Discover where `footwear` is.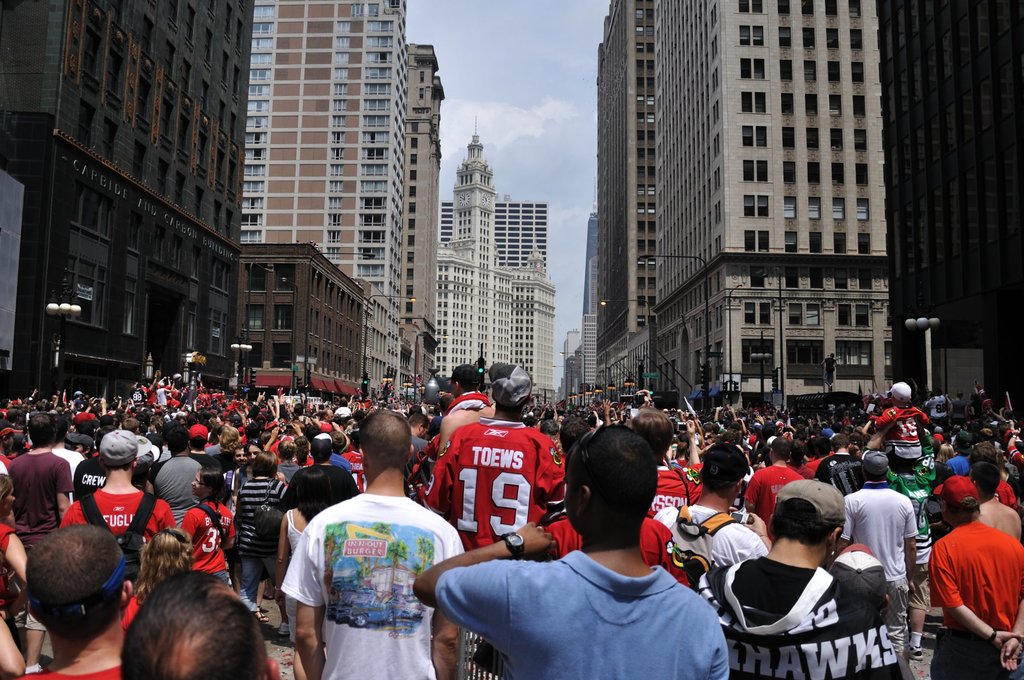
Discovered at box=[253, 606, 271, 625].
